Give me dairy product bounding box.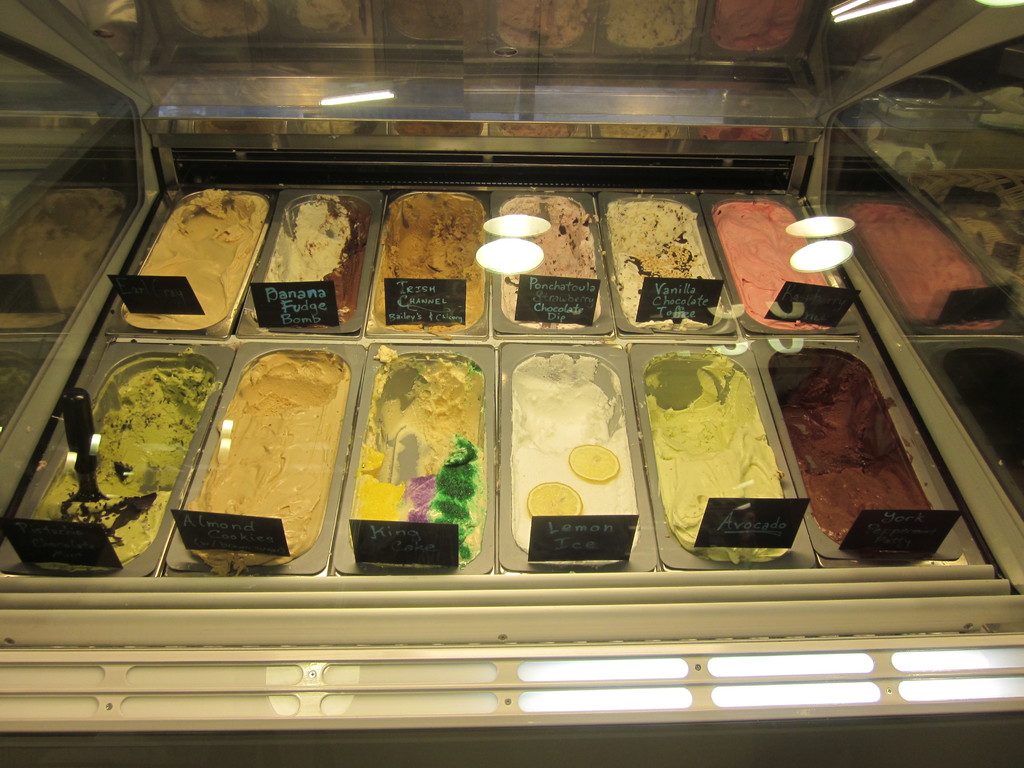
(621, 203, 744, 326).
